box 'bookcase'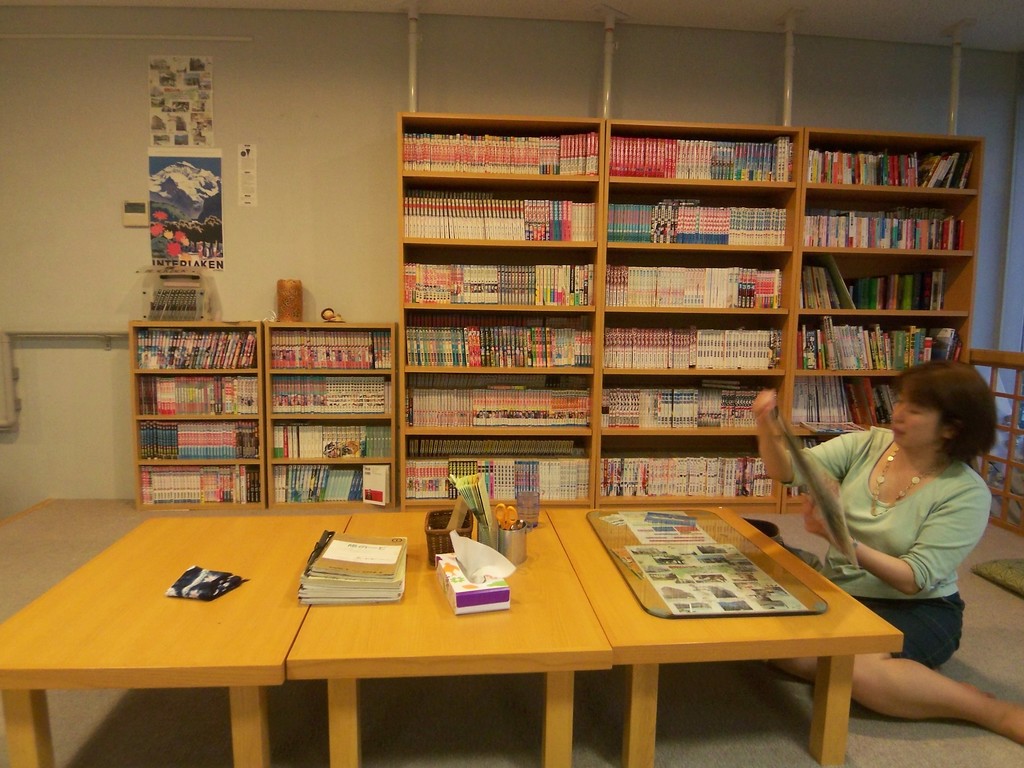
box=[127, 117, 961, 502]
